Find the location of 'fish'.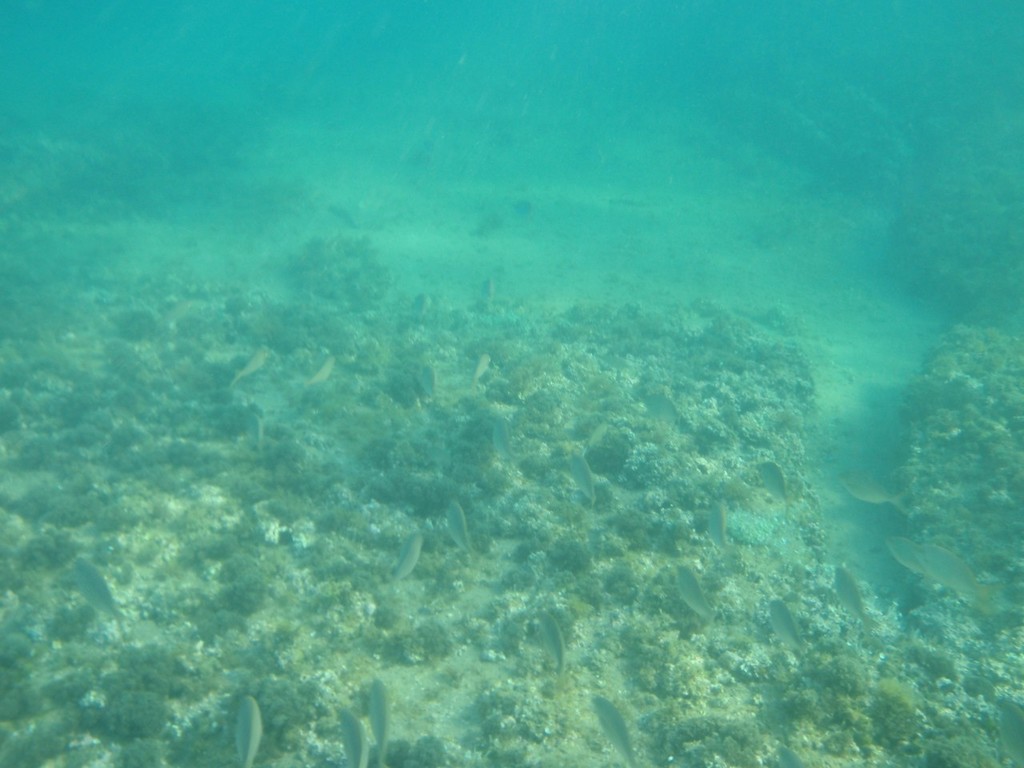
Location: (x1=889, y1=531, x2=919, y2=575).
